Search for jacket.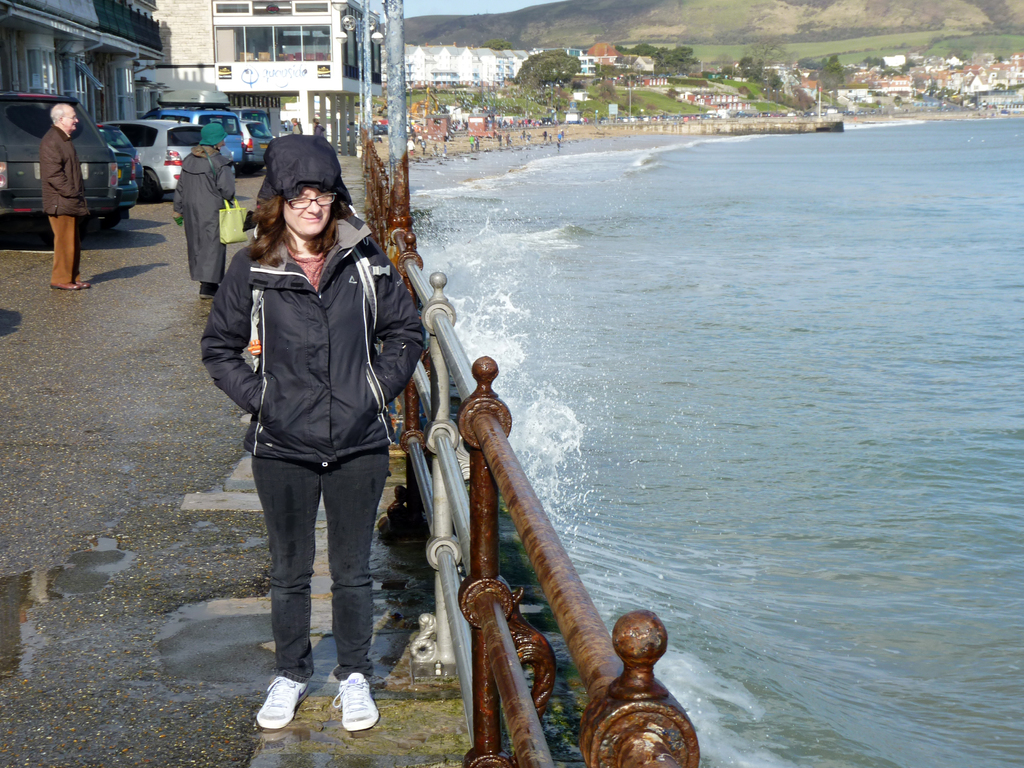
Found at [173, 155, 238, 293].
